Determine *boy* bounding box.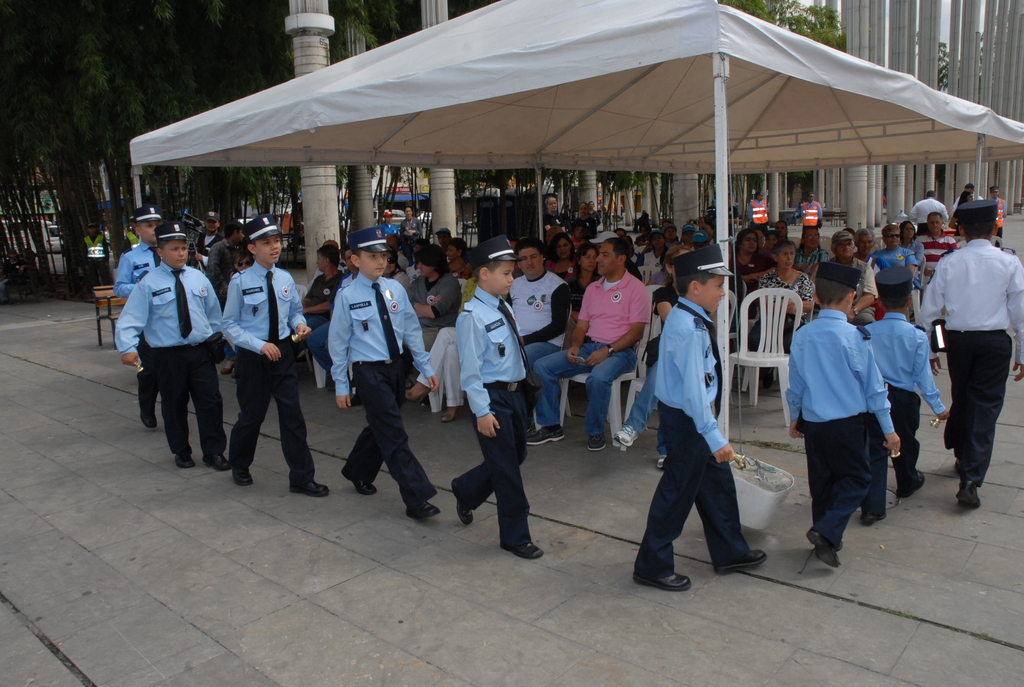
Determined: Rect(910, 195, 1023, 503).
